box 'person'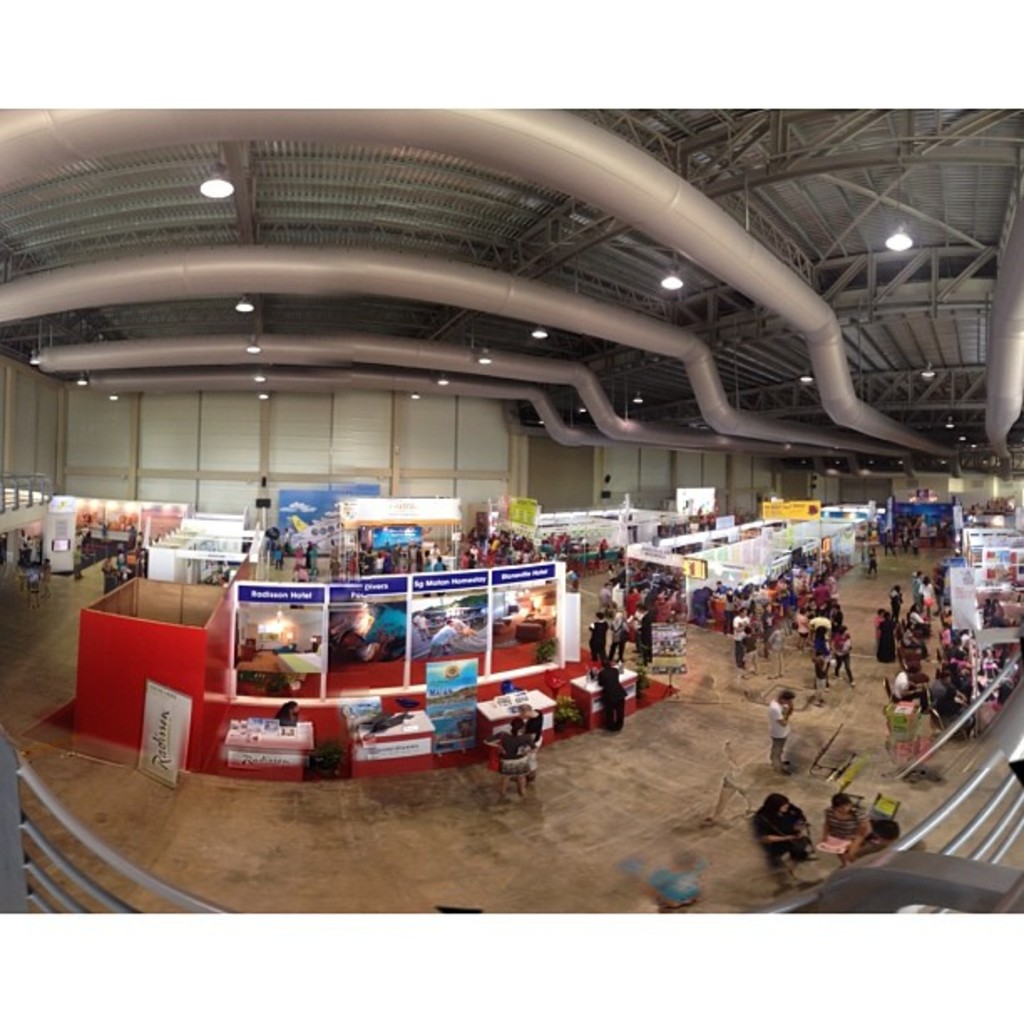
pyautogui.locateOnScreen(820, 793, 873, 865)
